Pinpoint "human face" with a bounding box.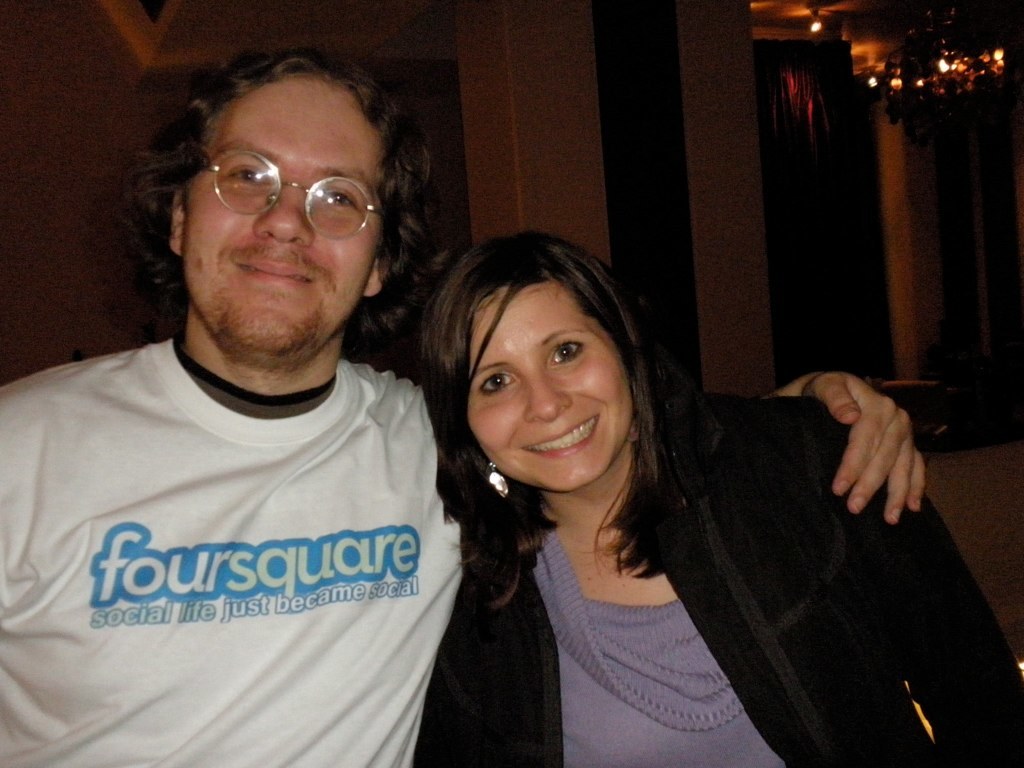
locate(466, 284, 639, 494).
